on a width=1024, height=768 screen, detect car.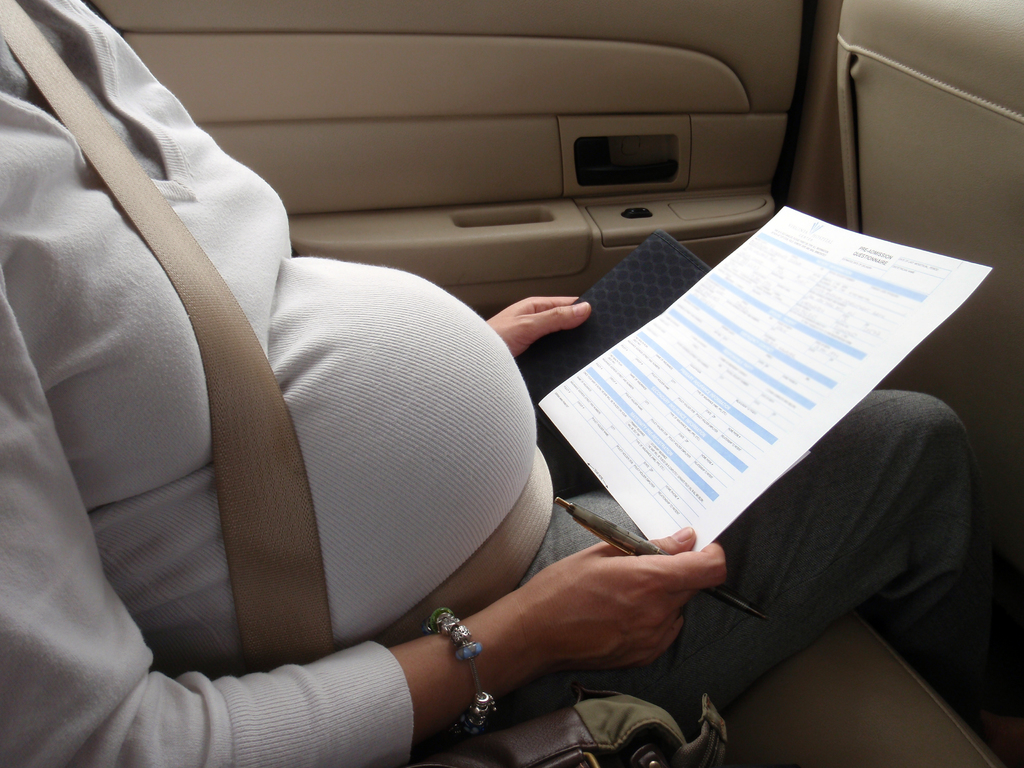
Rect(0, 8, 996, 737).
